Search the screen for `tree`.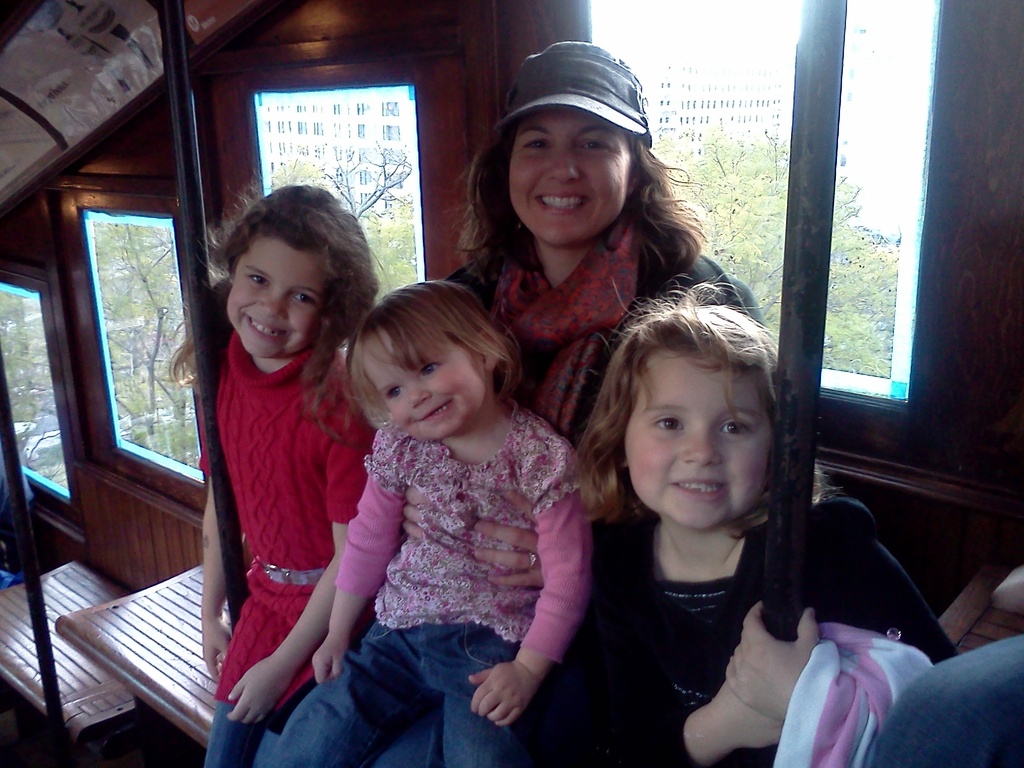
Found at 0,277,38,426.
